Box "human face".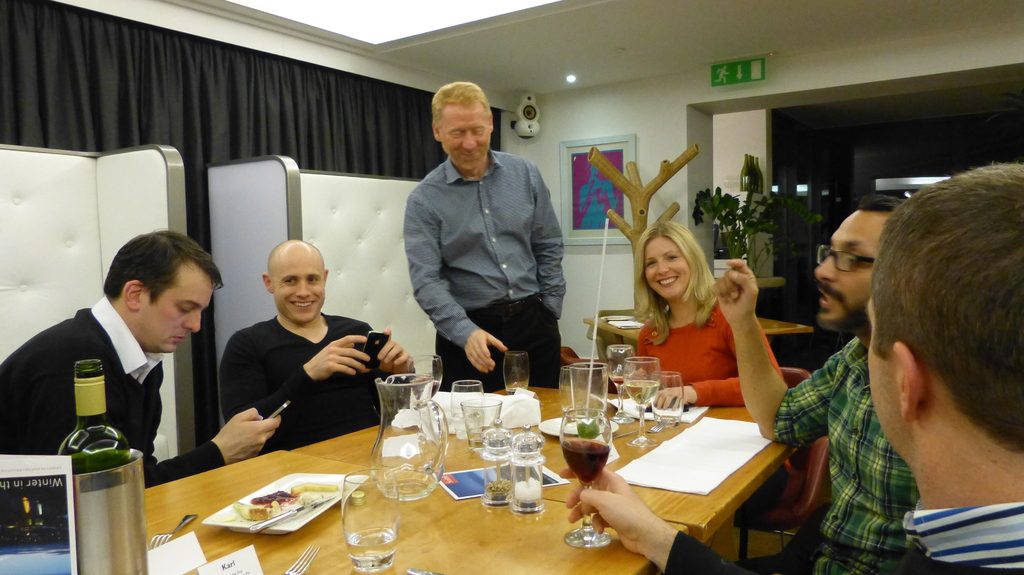
pyautogui.locateOnScreen(645, 235, 687, 296).
